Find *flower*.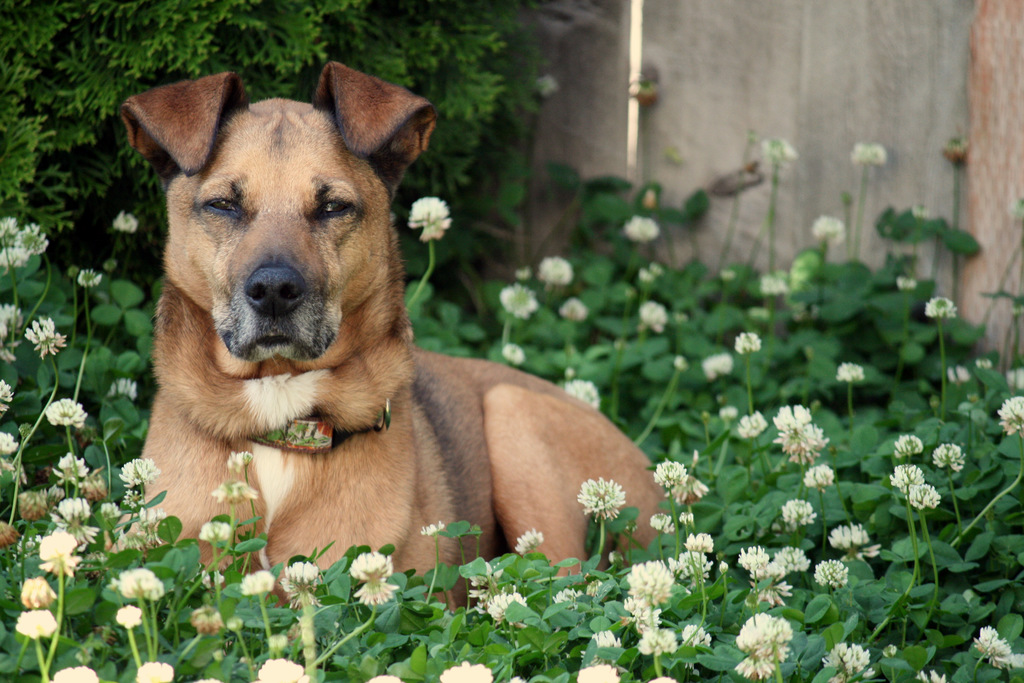
detection(133, 659, 175, 682).
